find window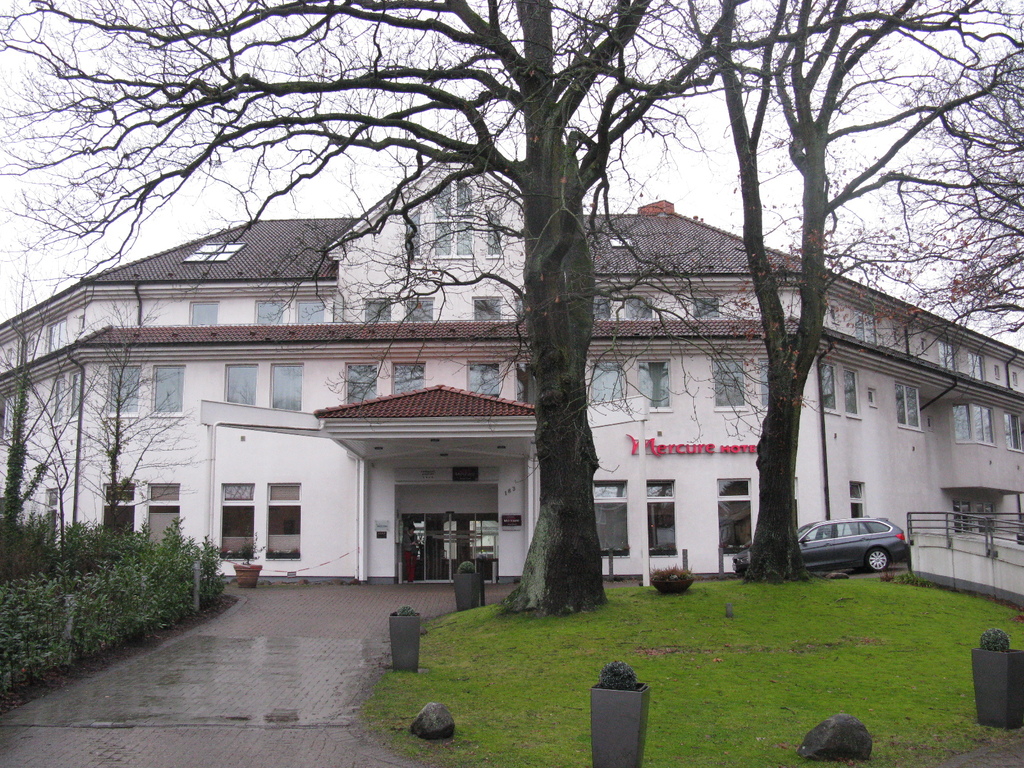
bbox(719, 477, 749, 555)
